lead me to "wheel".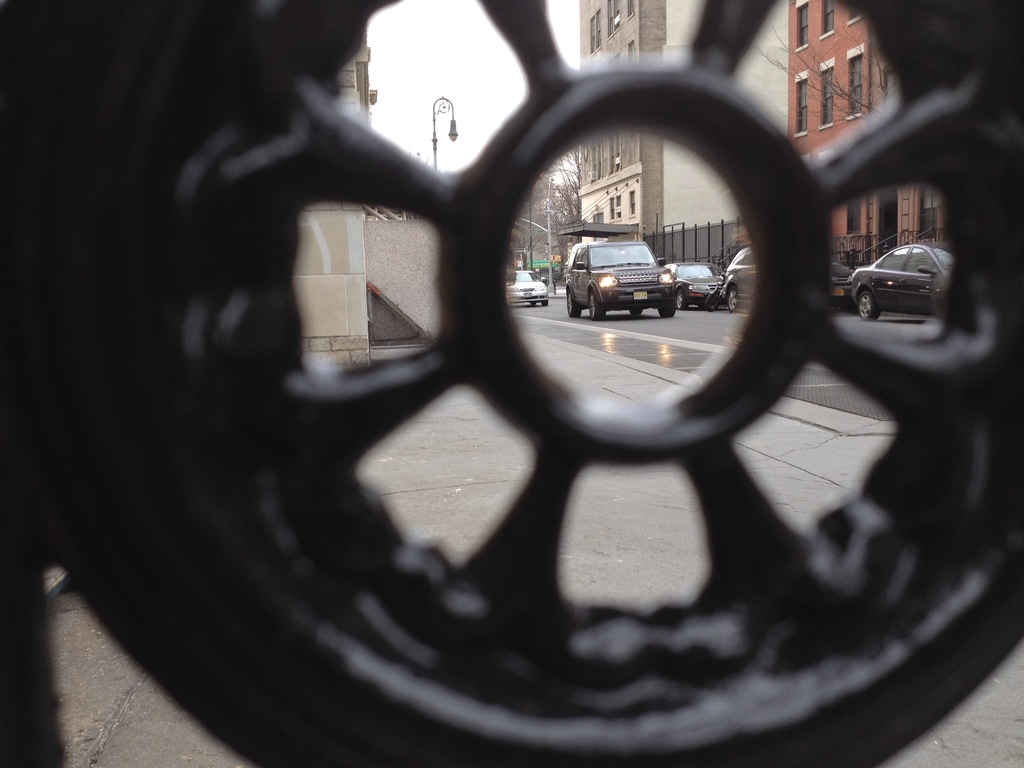
Lead to {"left": 541, "top": 298, "right": 548, "bottom": 307}.
